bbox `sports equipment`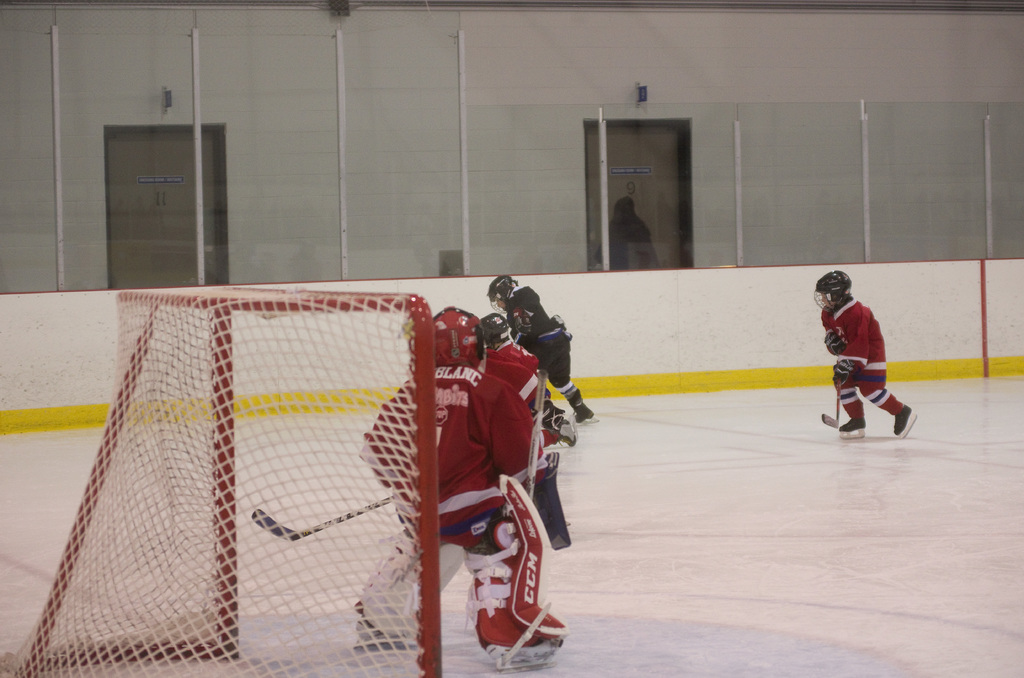
(left=0, top=284, right=444, bottom=677)
